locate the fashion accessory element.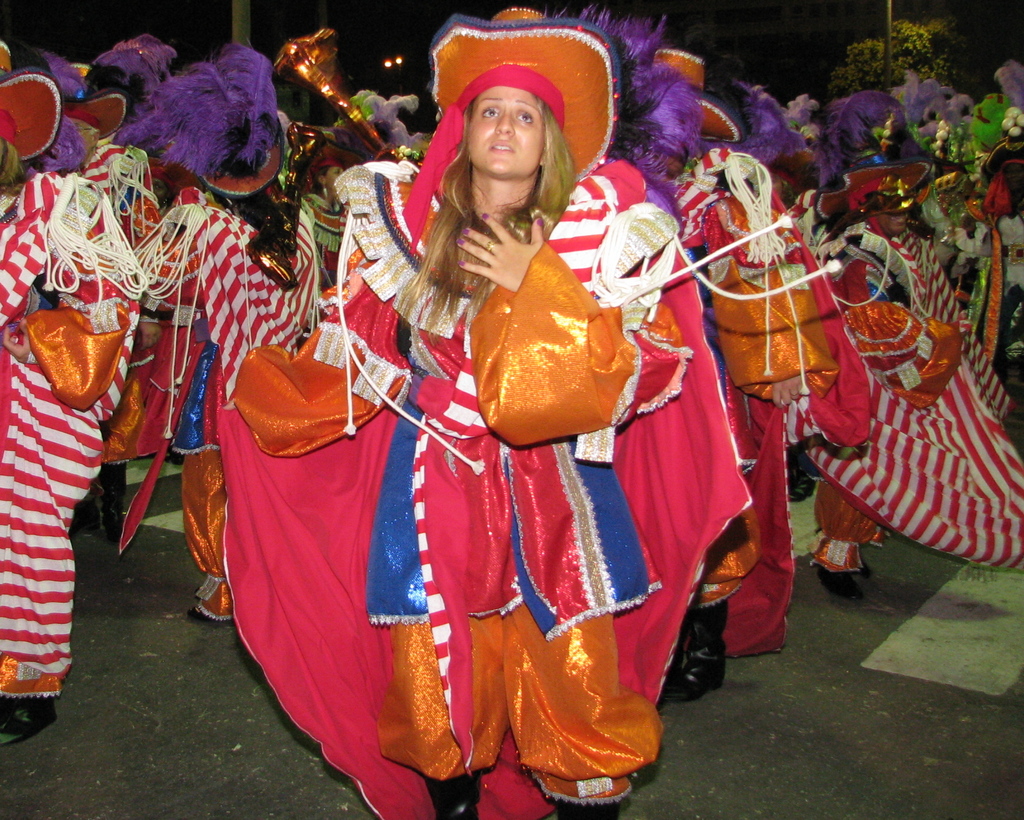
Element bbox: x1=819, y1=86, x2=948, y2=231.
